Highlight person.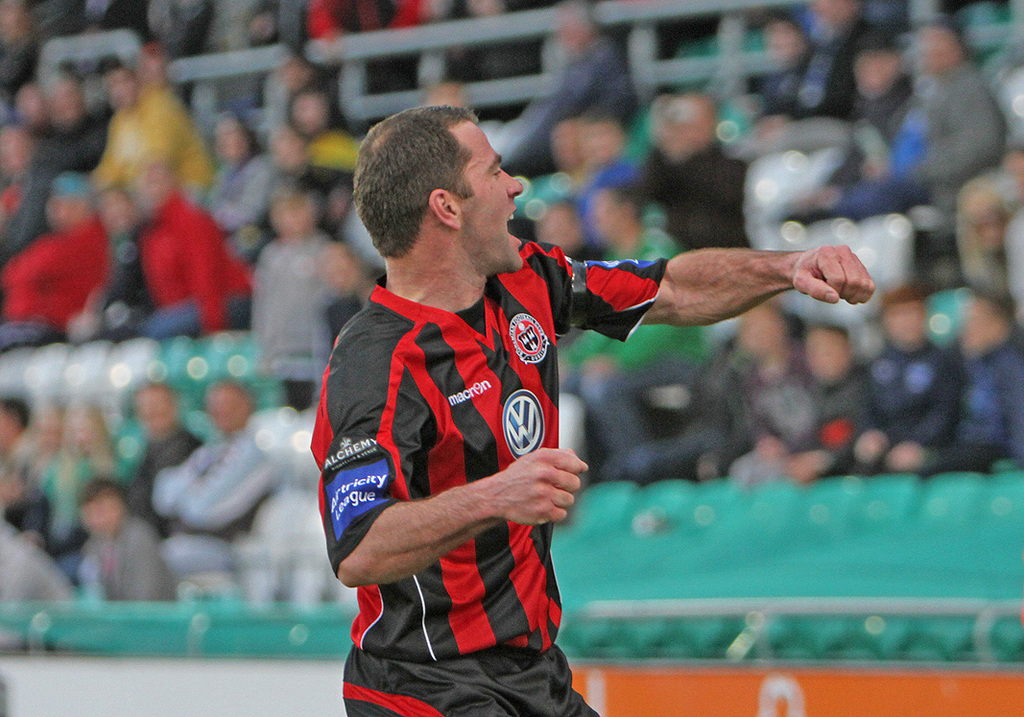
Highlighted region: bbox=(556, 346, 589, 486).
